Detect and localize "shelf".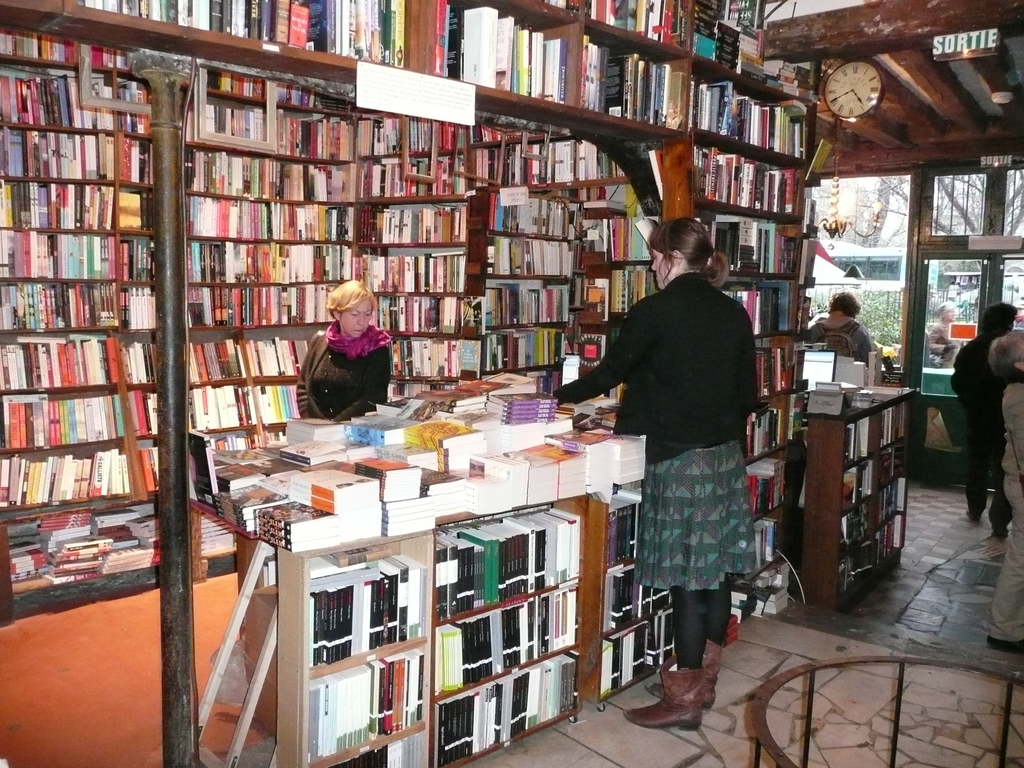
Localized at (left=1, top=390, right=159, bottom=447).
